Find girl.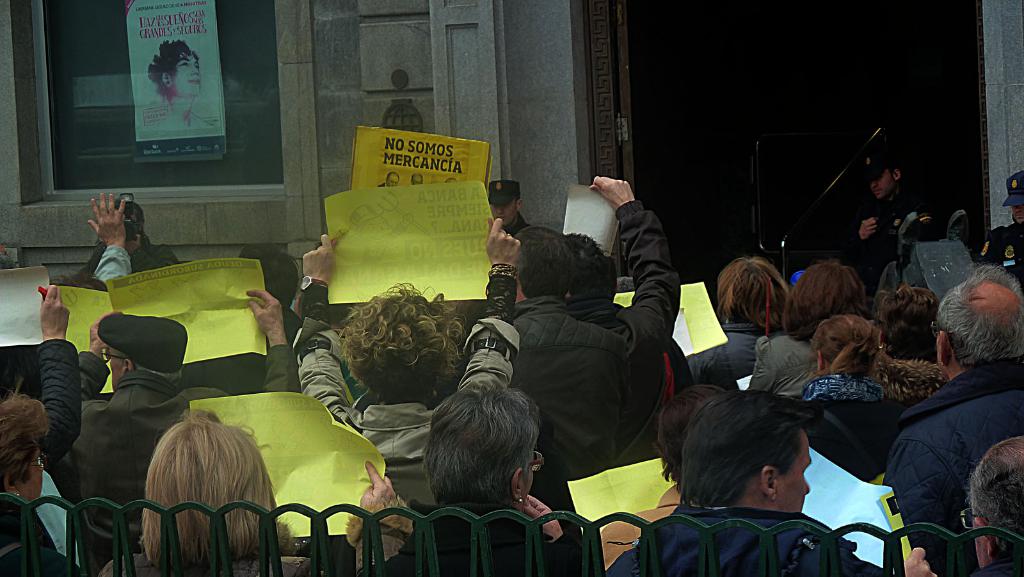
locate(129, 404, 284, 576).
